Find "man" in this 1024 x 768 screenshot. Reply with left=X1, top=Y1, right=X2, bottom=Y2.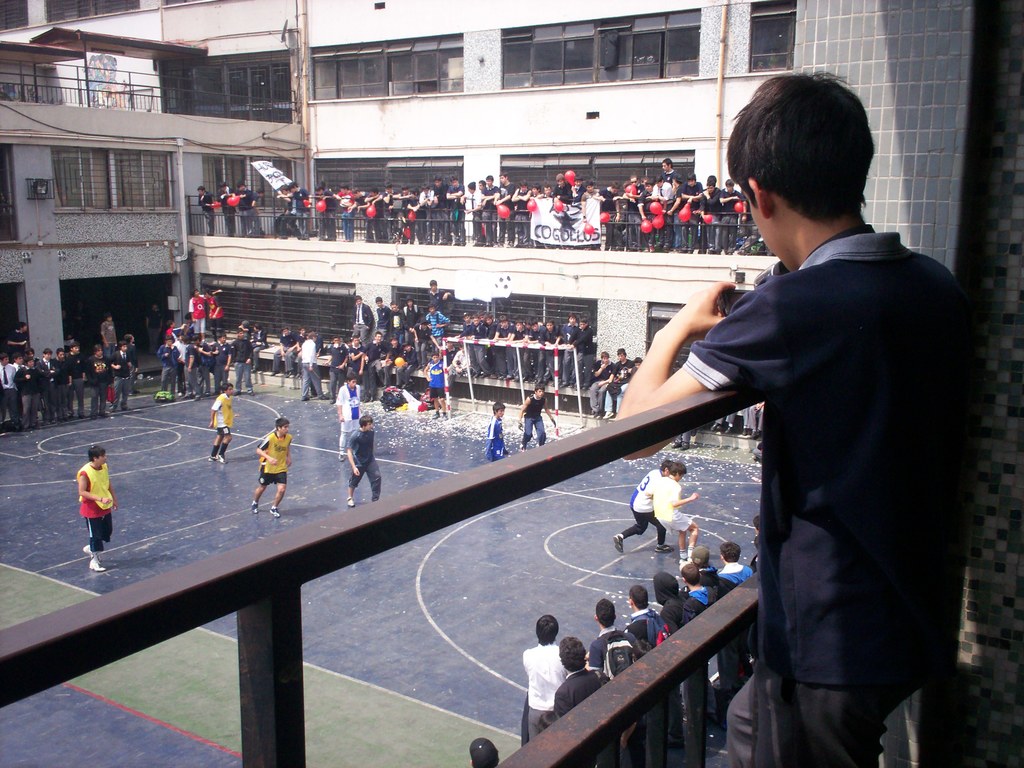
left=586, top=598, right=649, bottom=767.
